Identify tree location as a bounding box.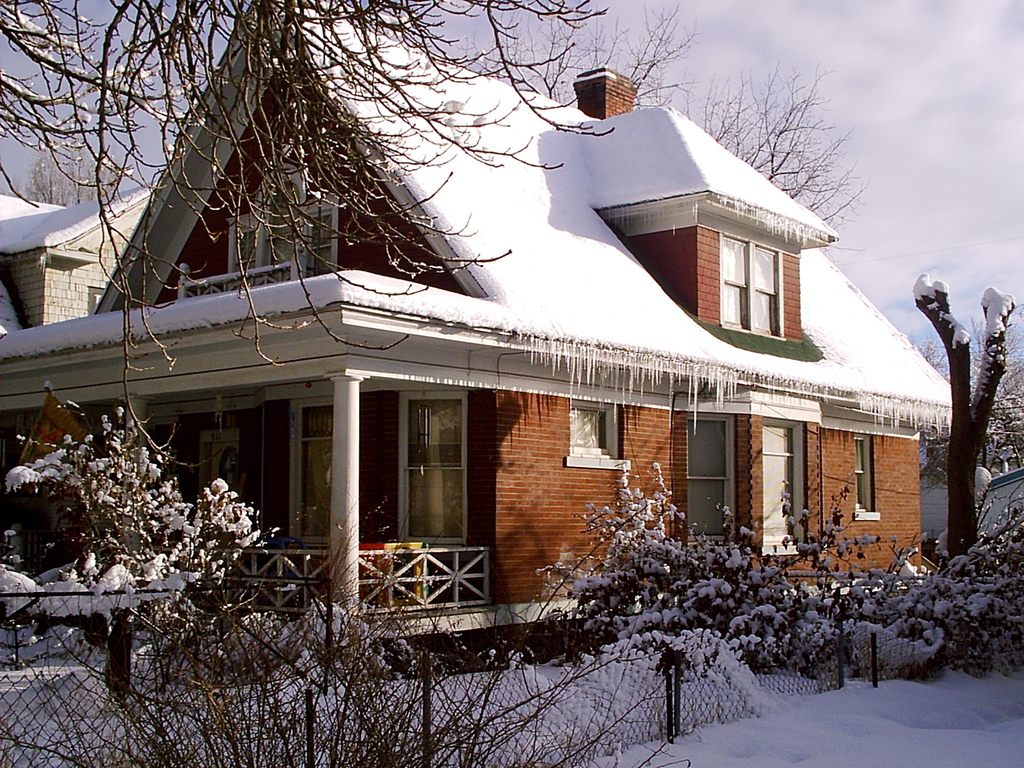
(665,62,897,246).
